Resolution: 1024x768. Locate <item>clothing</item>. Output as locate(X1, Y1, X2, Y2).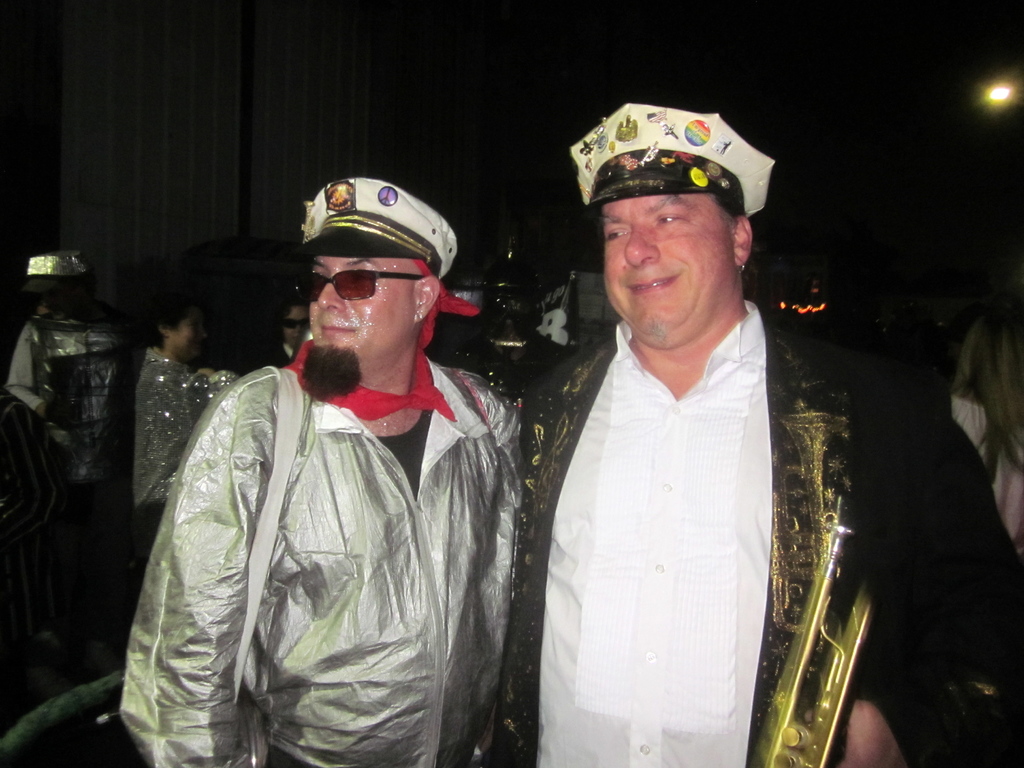
locate(124, 352, 228, 531).
